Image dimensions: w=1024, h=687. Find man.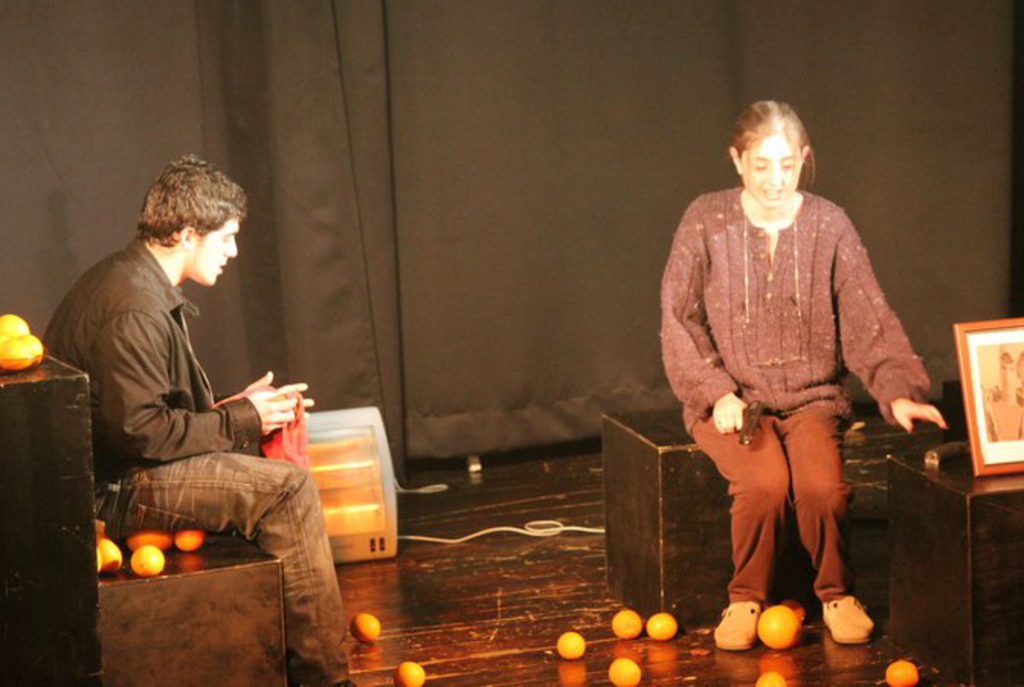
(x1=41, y1=153, x2=356, y2=685).
